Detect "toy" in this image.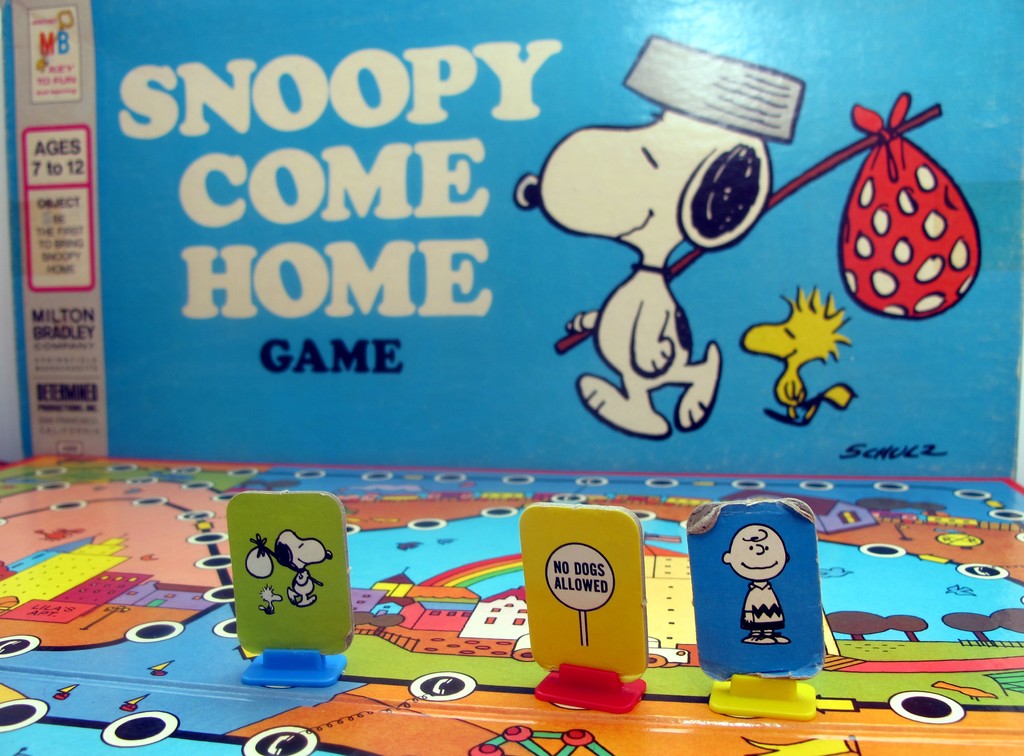
Detection: bbox=[520, 501, 648, 682].
